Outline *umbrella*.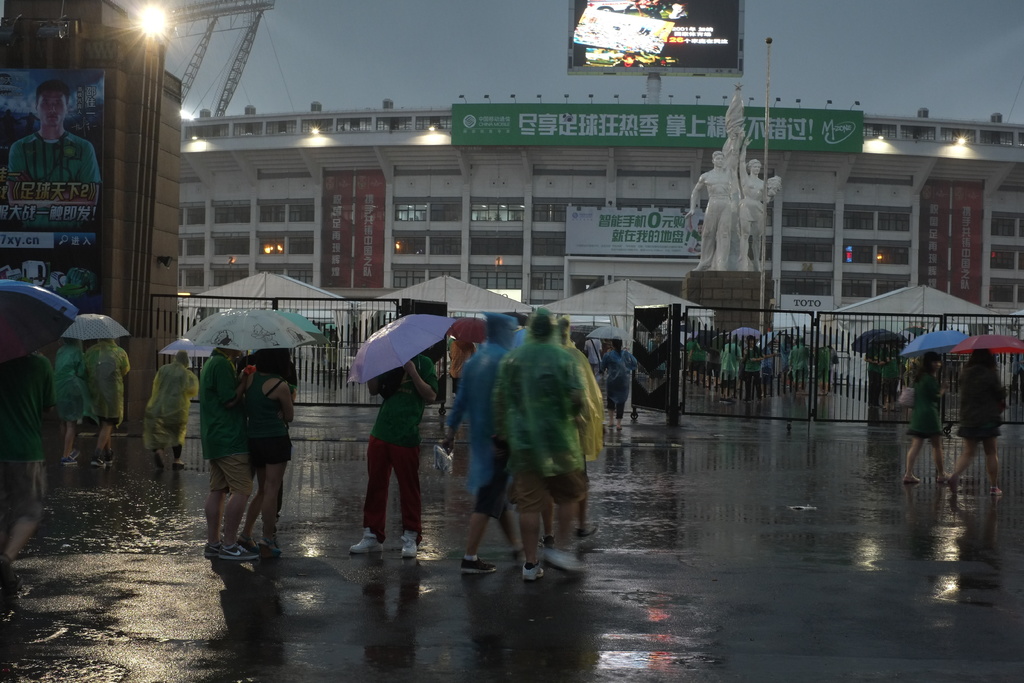
Outline: rect(902, 331, 964, 384).
